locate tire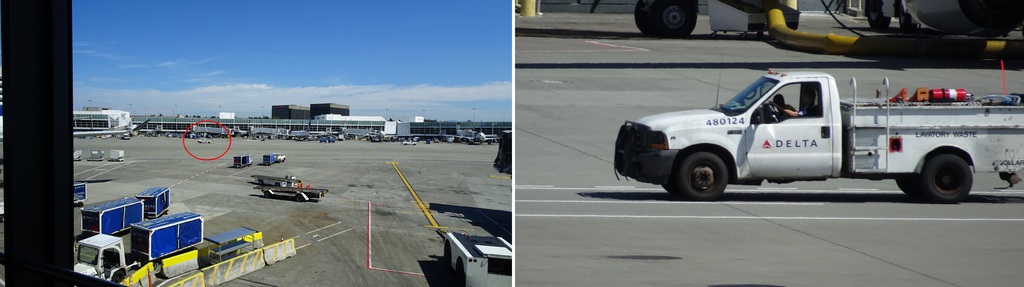
672 146 732 202
